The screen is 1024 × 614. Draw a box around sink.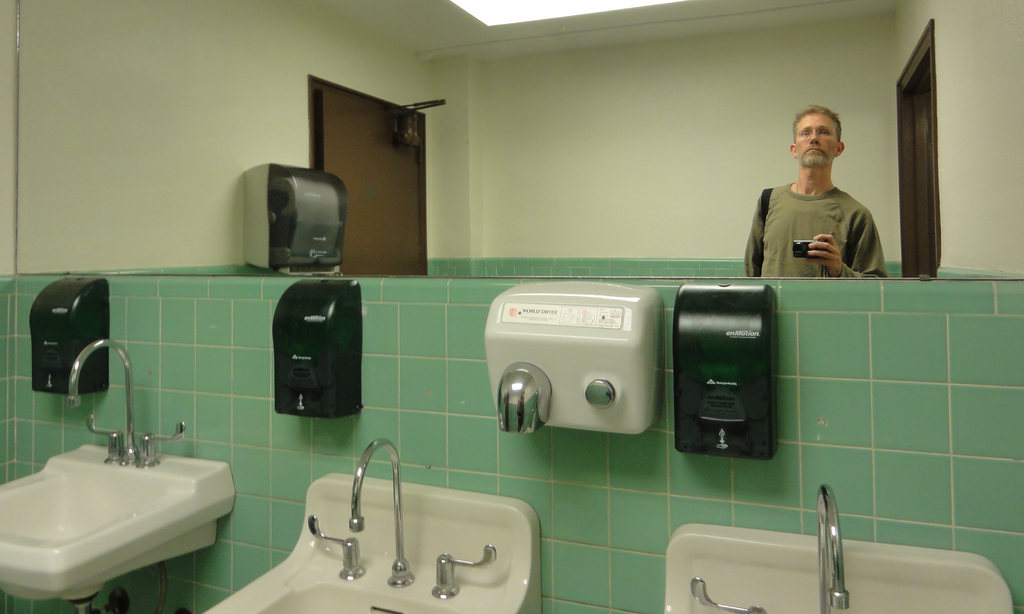
bbox(657, 482, 1023, 613).
